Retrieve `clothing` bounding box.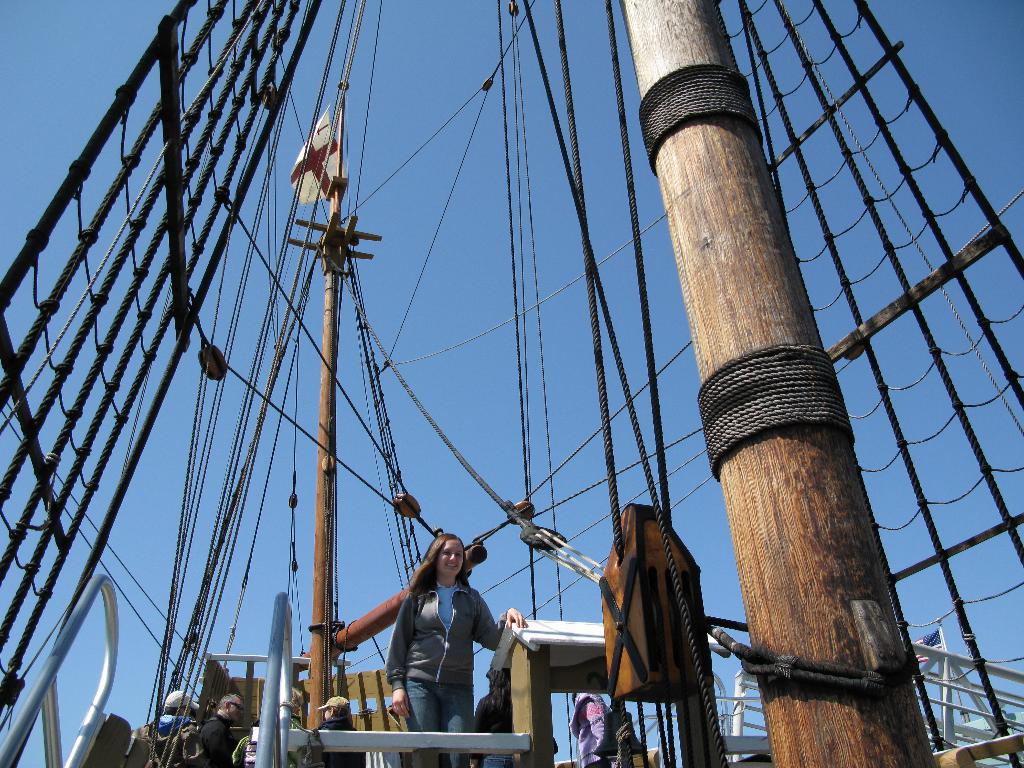
Bounding box: l=553, t=689, r=614, b=766.
